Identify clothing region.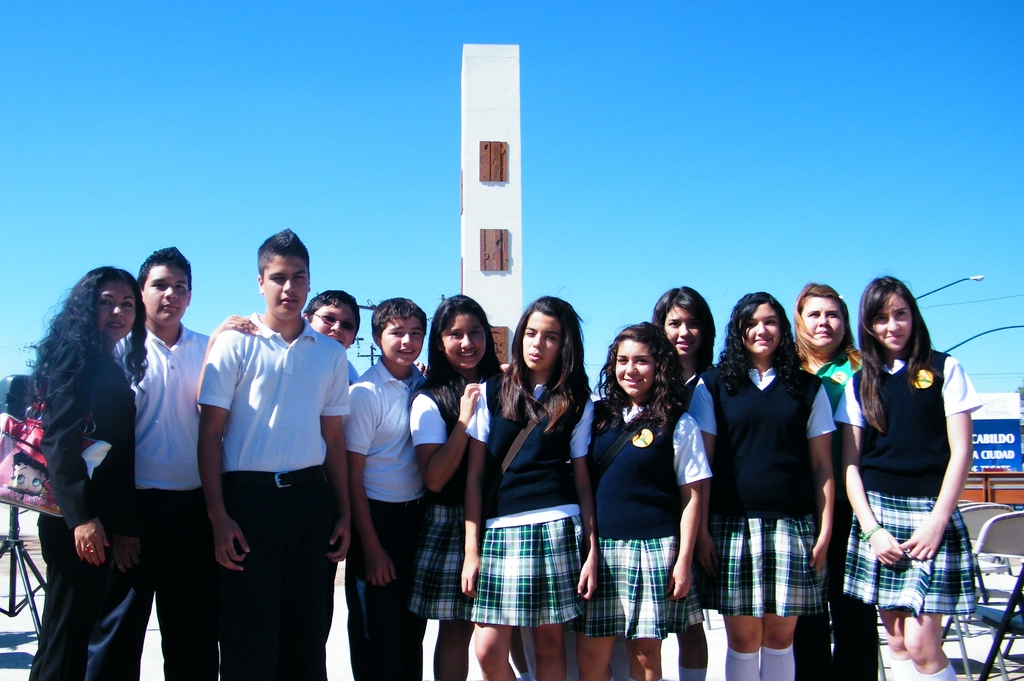
Region: region(467, 368, 589, 632).
